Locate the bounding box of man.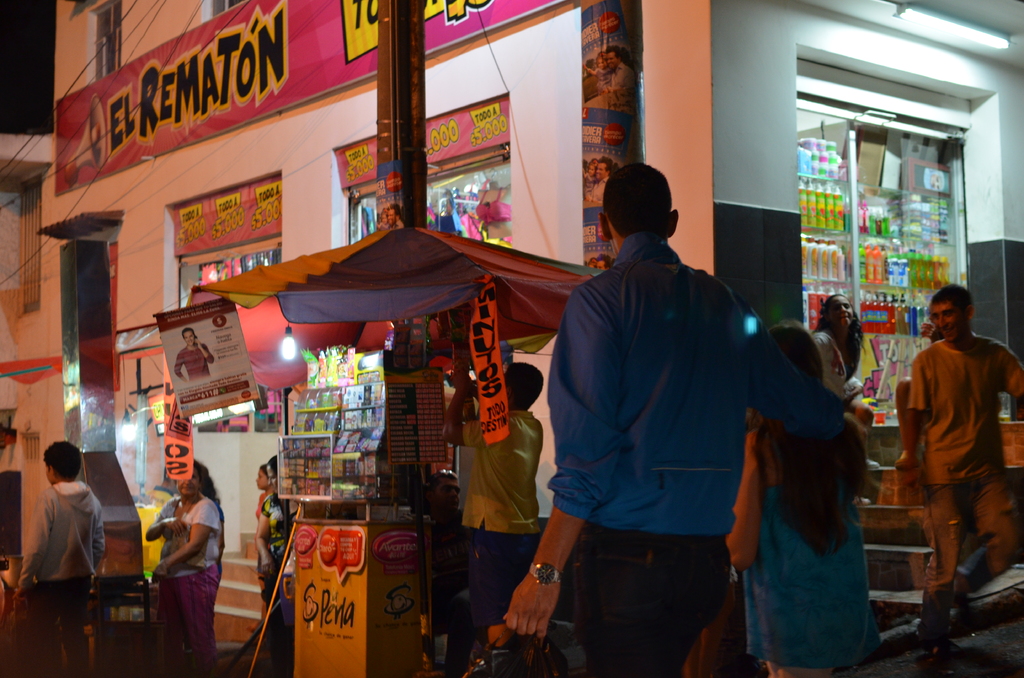
Bounding box: l=440, t=341, r=543, b=654.
